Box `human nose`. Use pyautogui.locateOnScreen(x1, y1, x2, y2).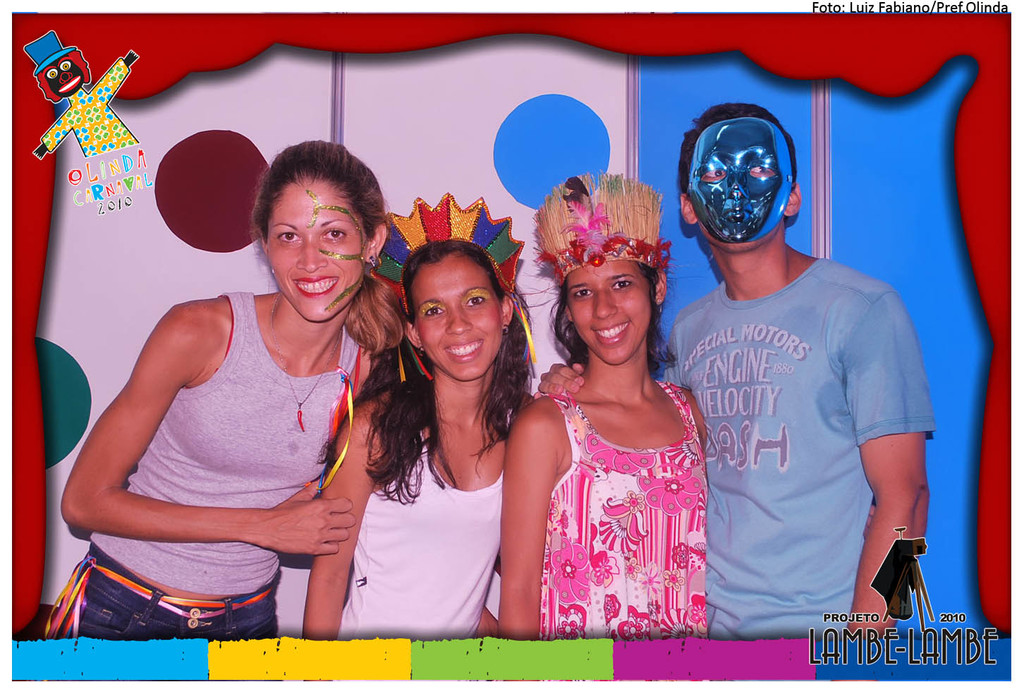
pyautogui.locateOnScreen(592, 288, 619, 320).
